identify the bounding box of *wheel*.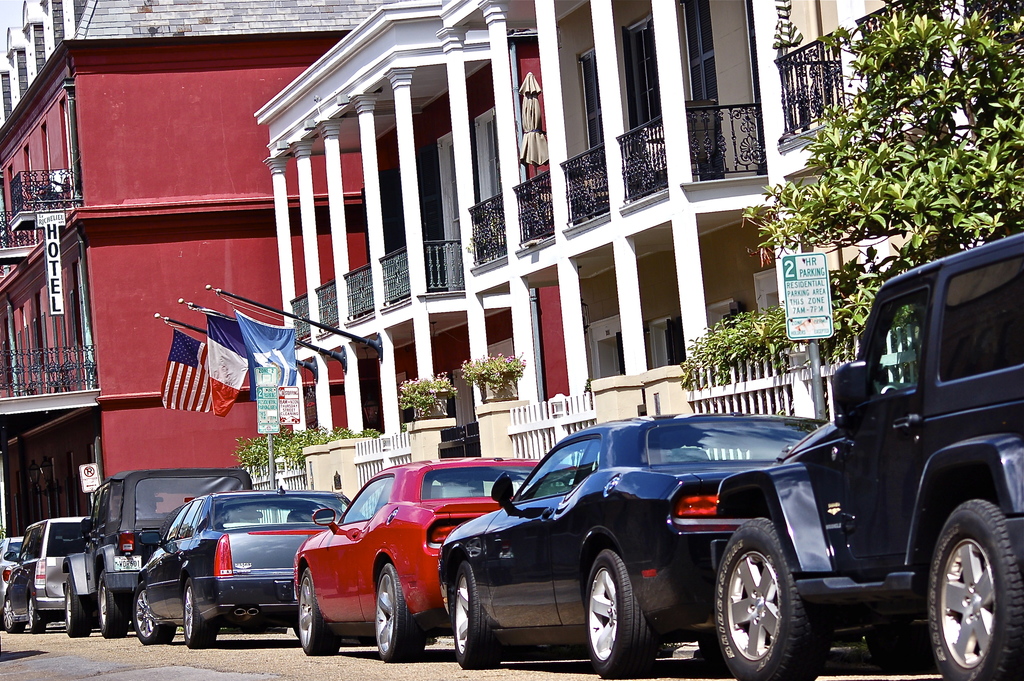
l=27, t=598, r=46, b=635.
